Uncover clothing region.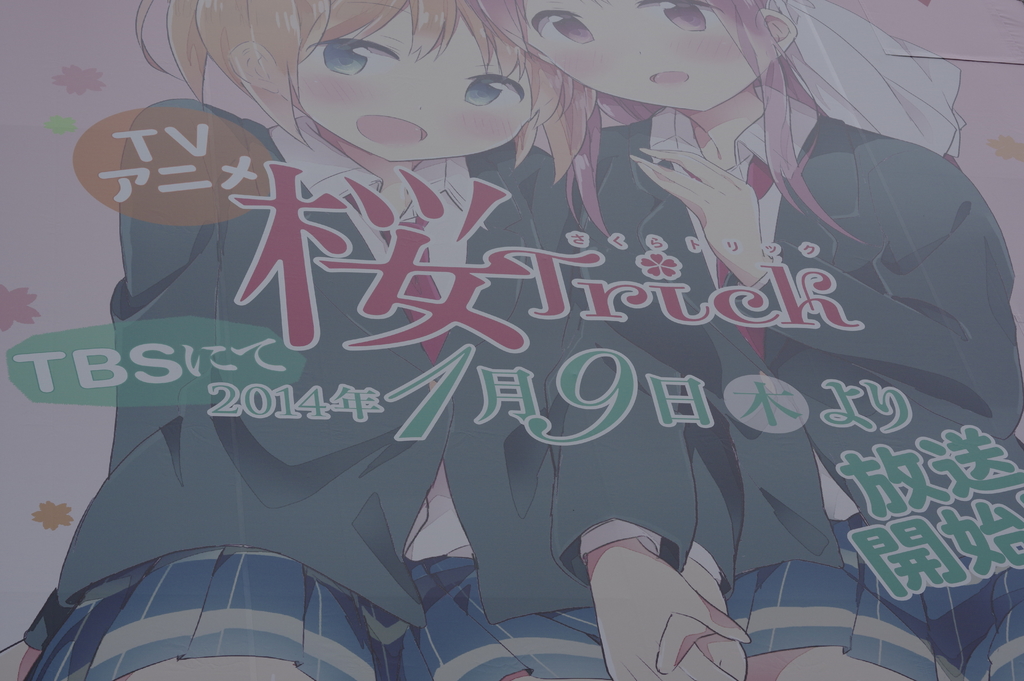
Uncovered: [x1=530, y1=108, x2=1020, y2=680].
